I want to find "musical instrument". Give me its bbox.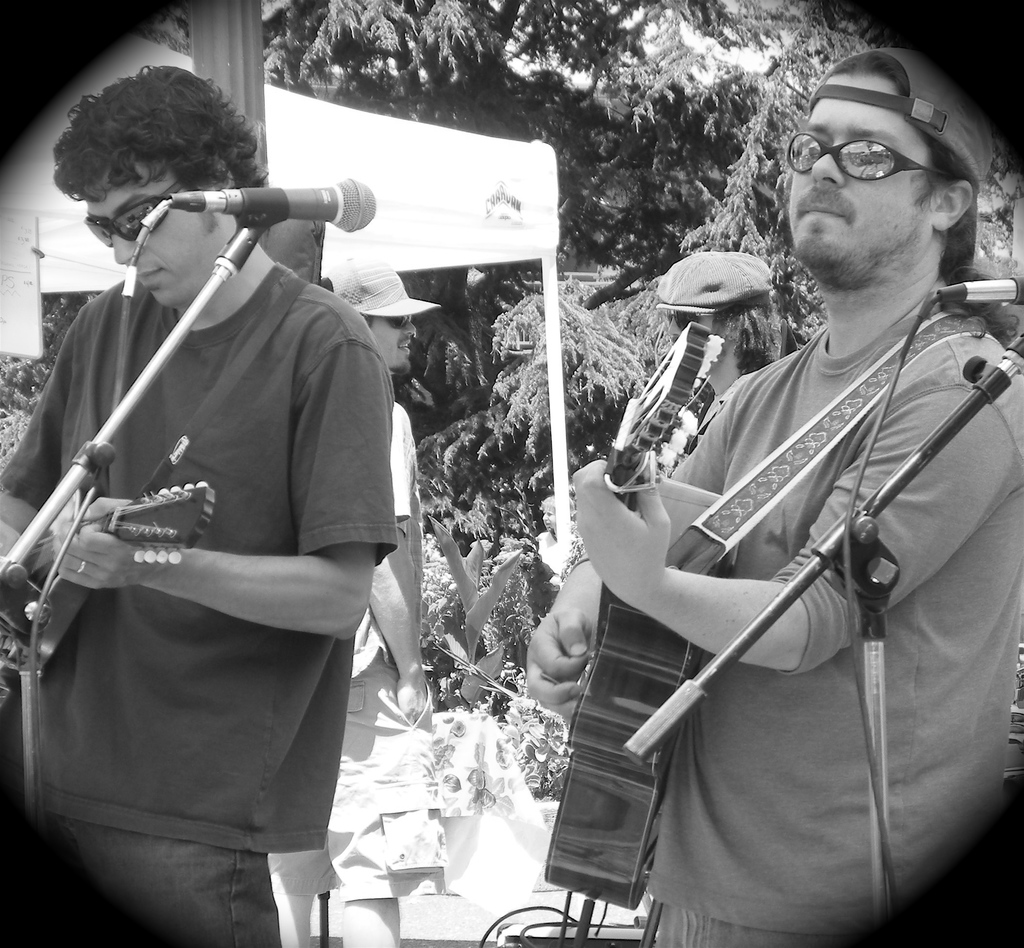
box(536, 332, 755, 917).
